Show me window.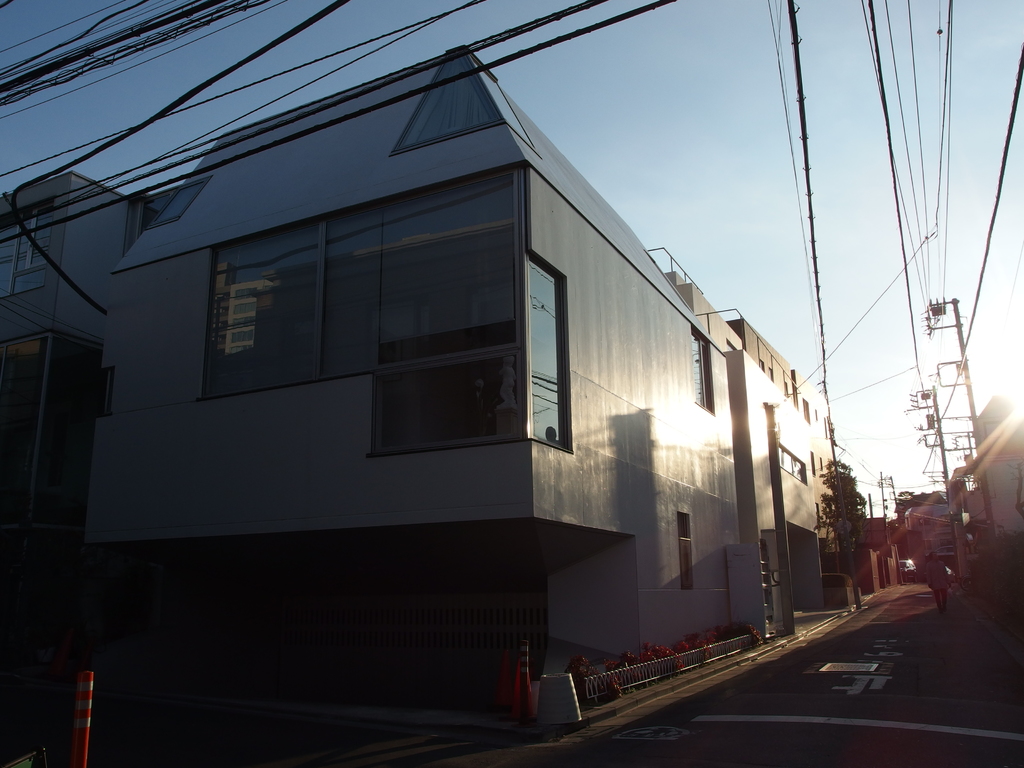
window is here: bbox=(204, 162, 527, 454).
